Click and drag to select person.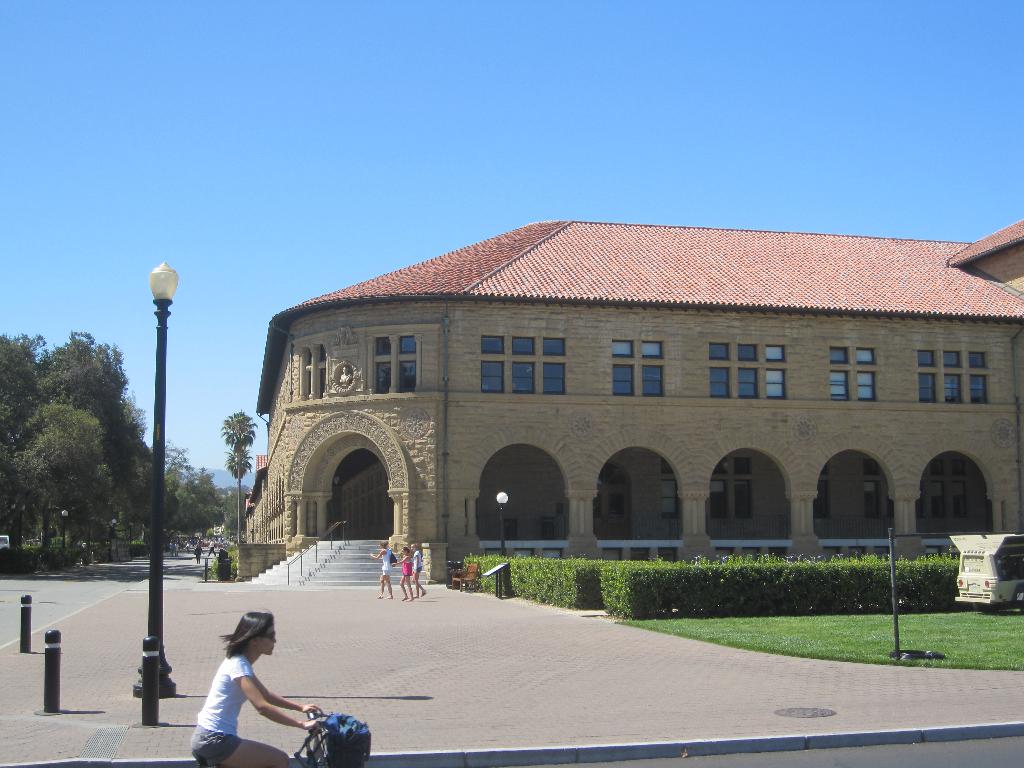
Selection: 400,533,426,602.
